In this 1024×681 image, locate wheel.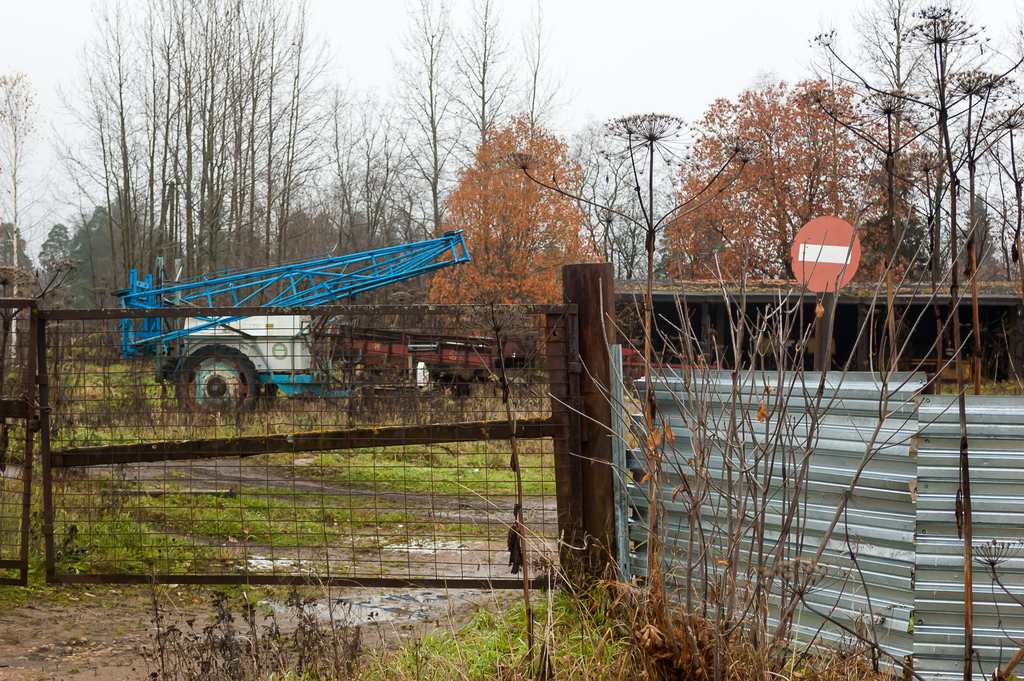
Bounding box: select_region(255, 384, 277, 411).
